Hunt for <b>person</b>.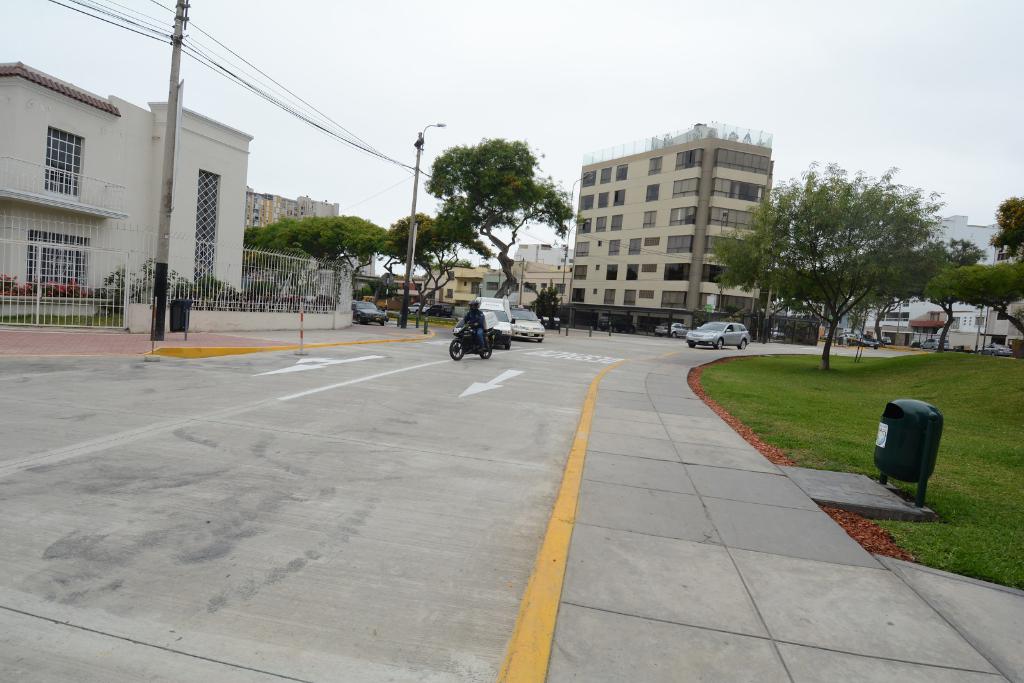
Hunted down at [x1=447, y1=300, x2=509, y2=369].
